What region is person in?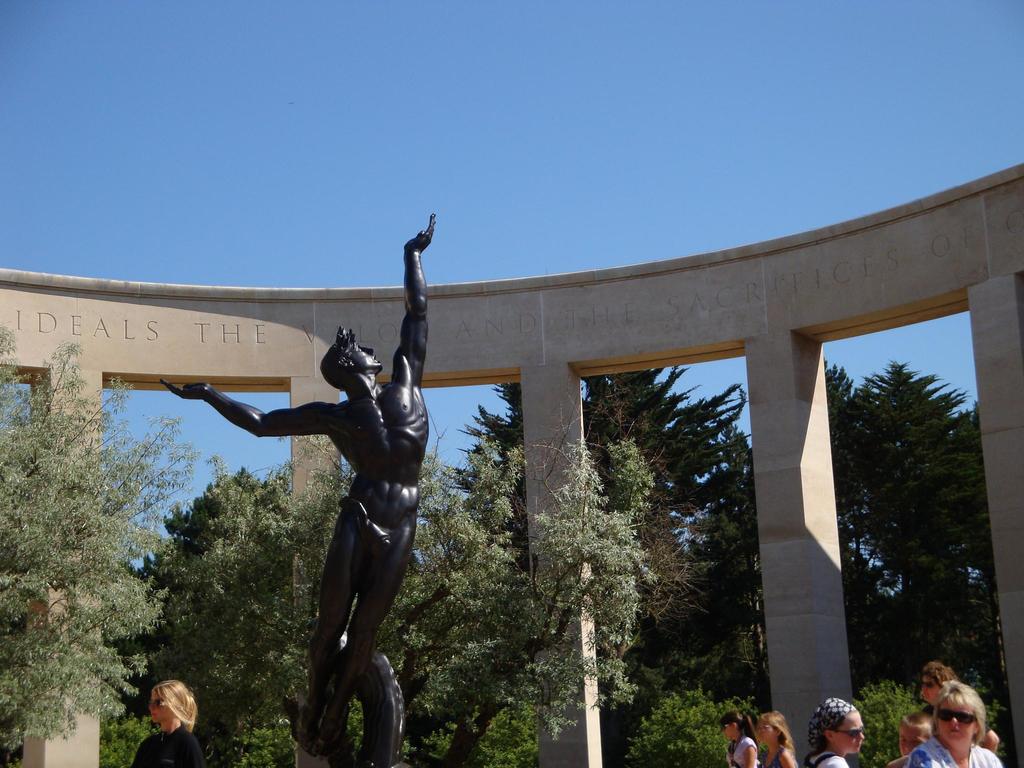
<region>131, 678, 209, 767</region>.
